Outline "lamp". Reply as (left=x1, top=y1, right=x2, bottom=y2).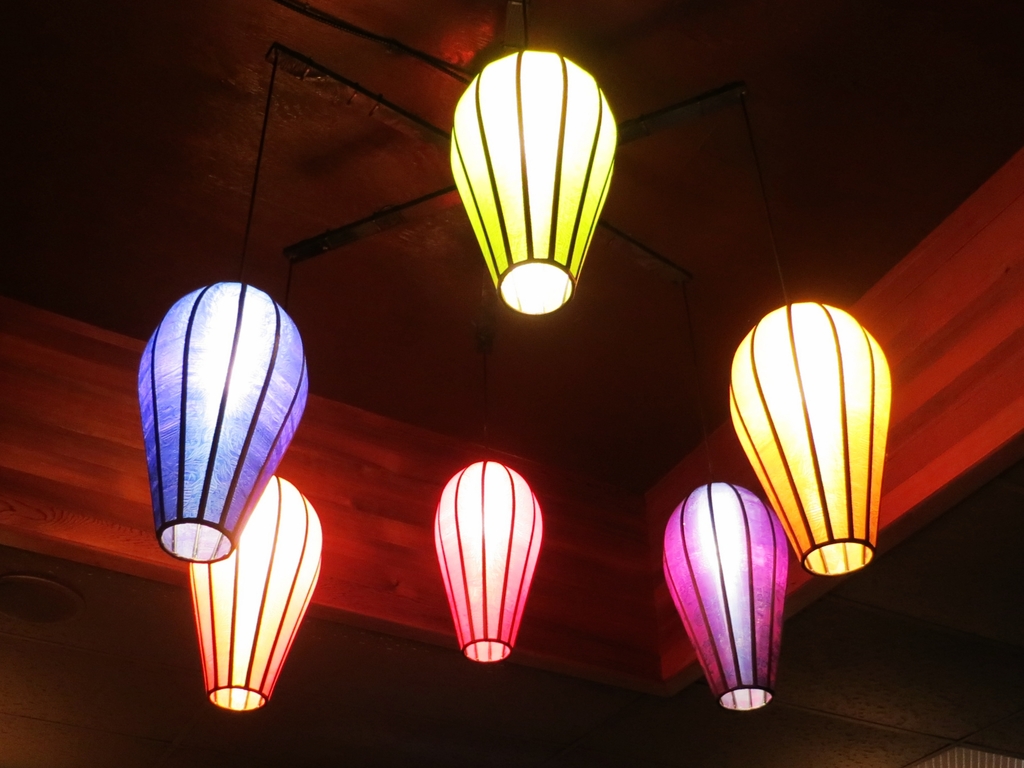
(left=433, top=328, right=544, bottom=667).
